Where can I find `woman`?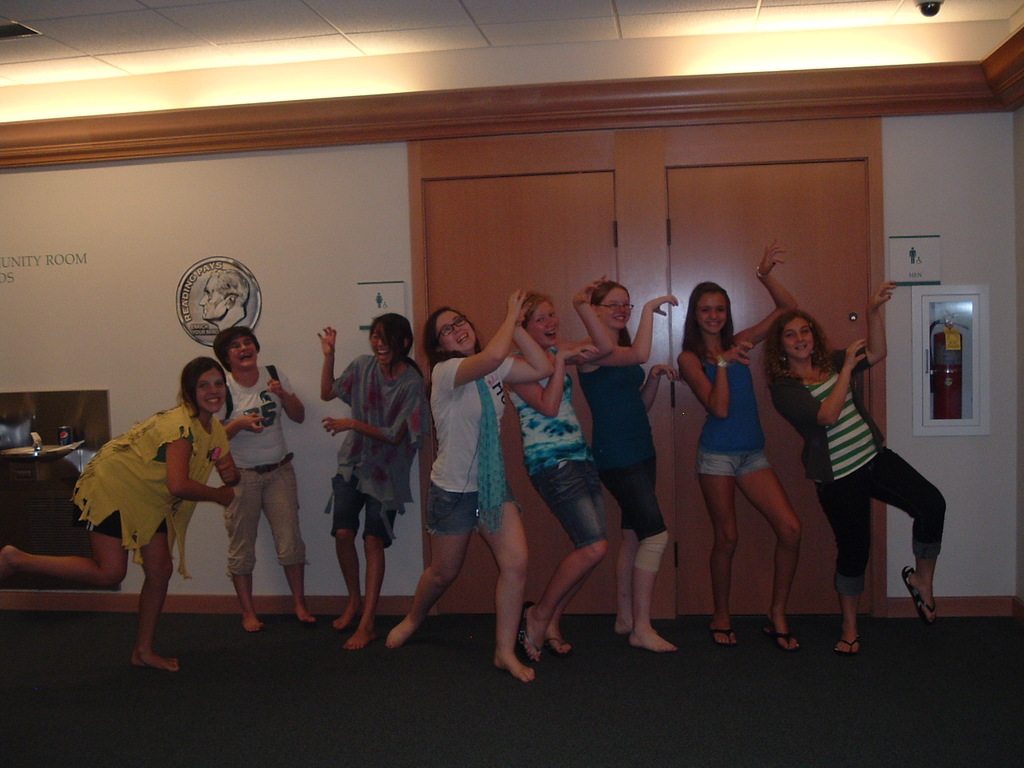
You can find it at <region>314, 311, 435, 649</region>.
